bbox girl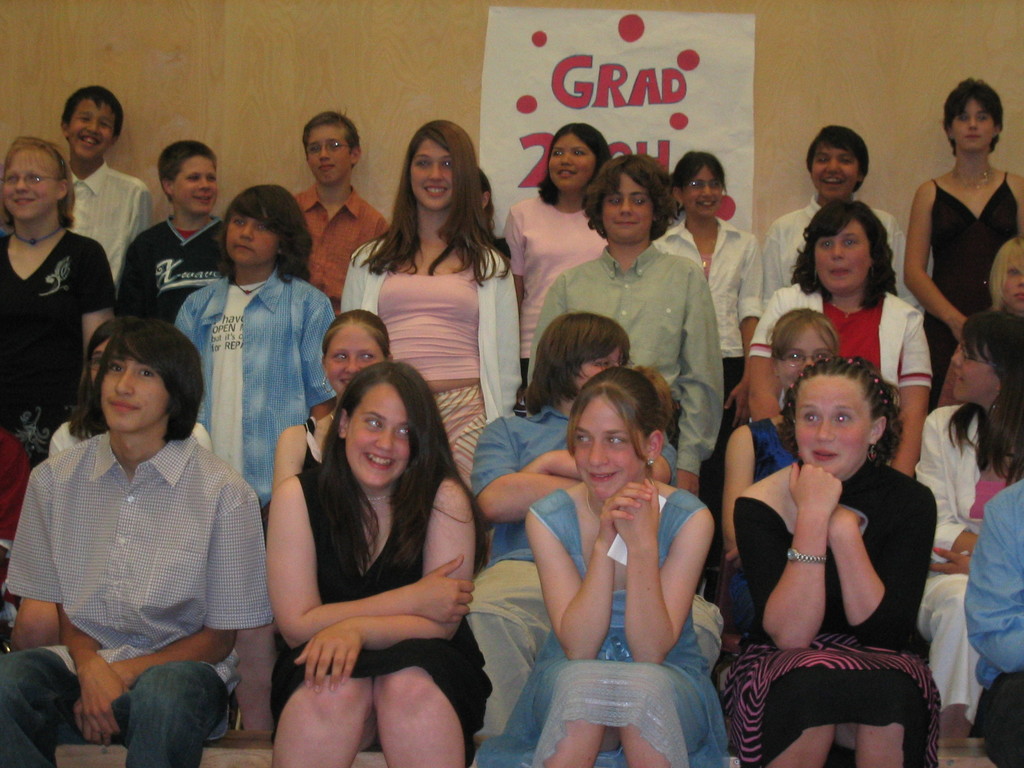
337 121 525 565
